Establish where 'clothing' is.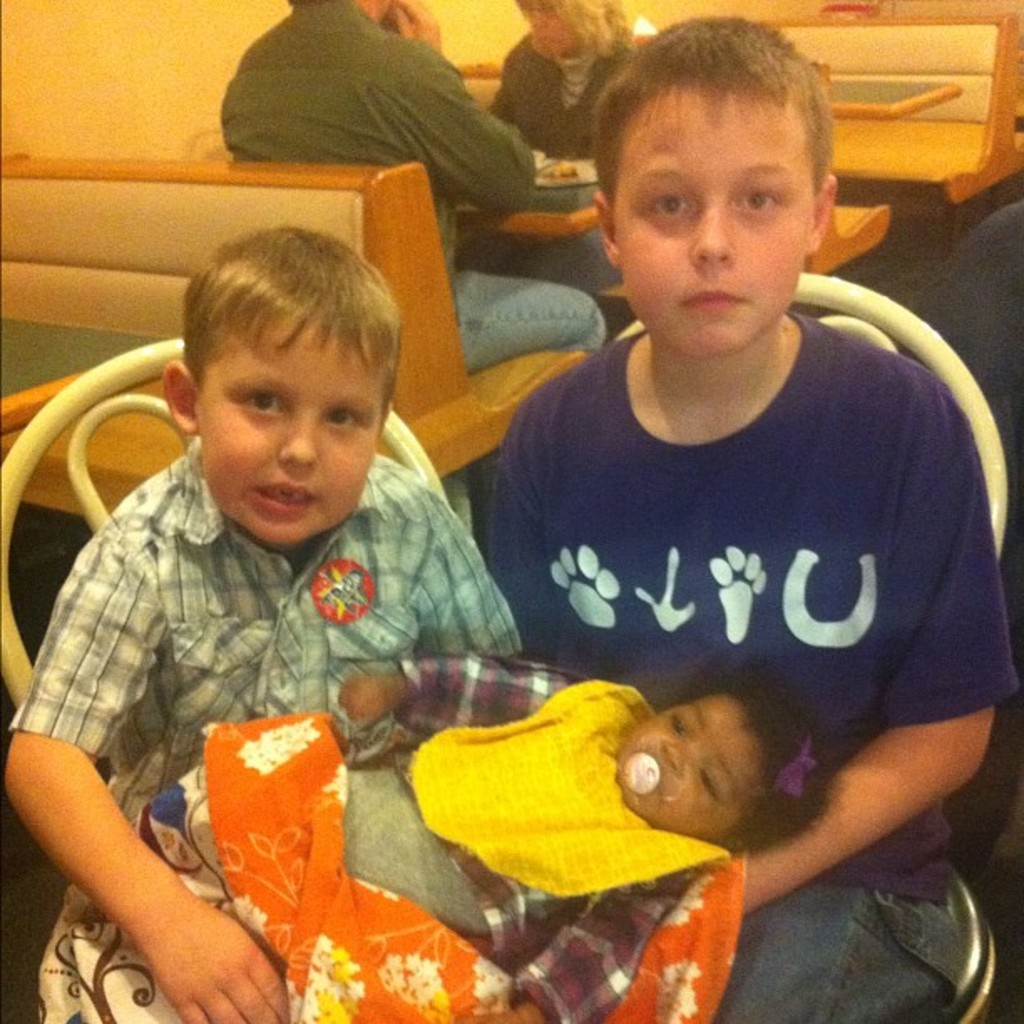
Established at region(10, 447, 519, 863).
